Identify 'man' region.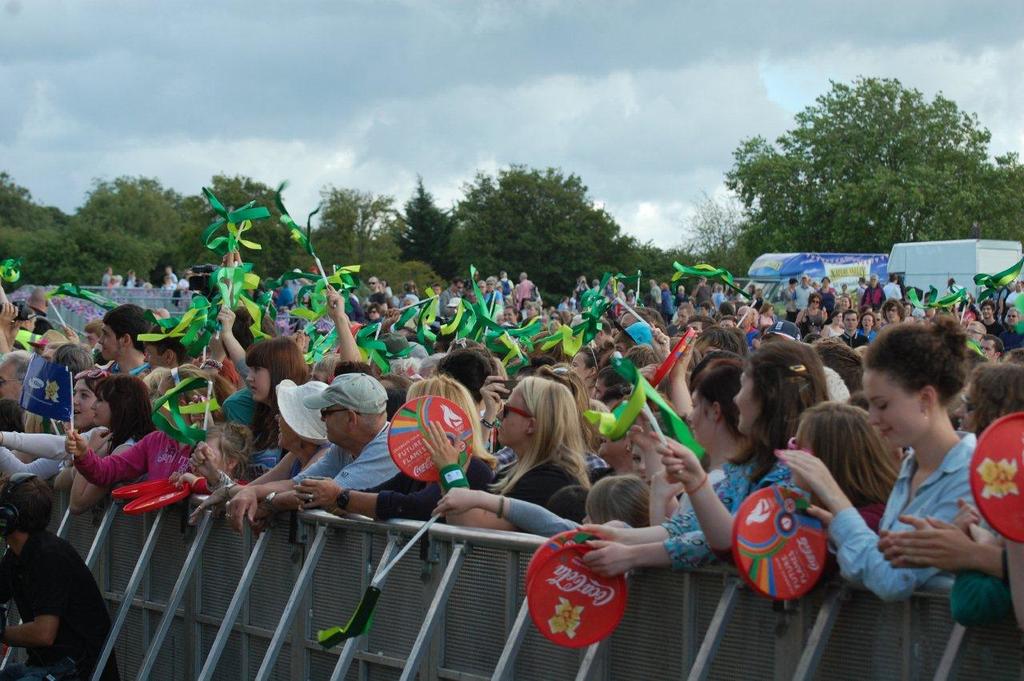
Region: box(438, 277, 462, 315).
